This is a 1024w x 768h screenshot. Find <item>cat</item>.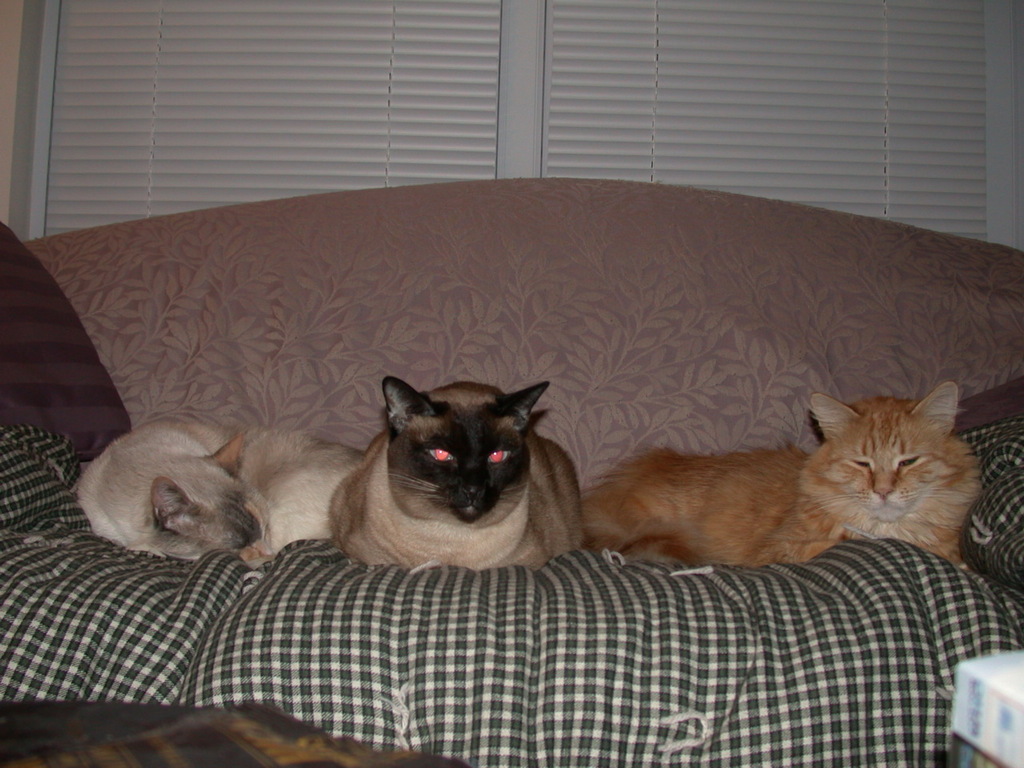
Bounding box: box=[578, 378, 988, 566].
